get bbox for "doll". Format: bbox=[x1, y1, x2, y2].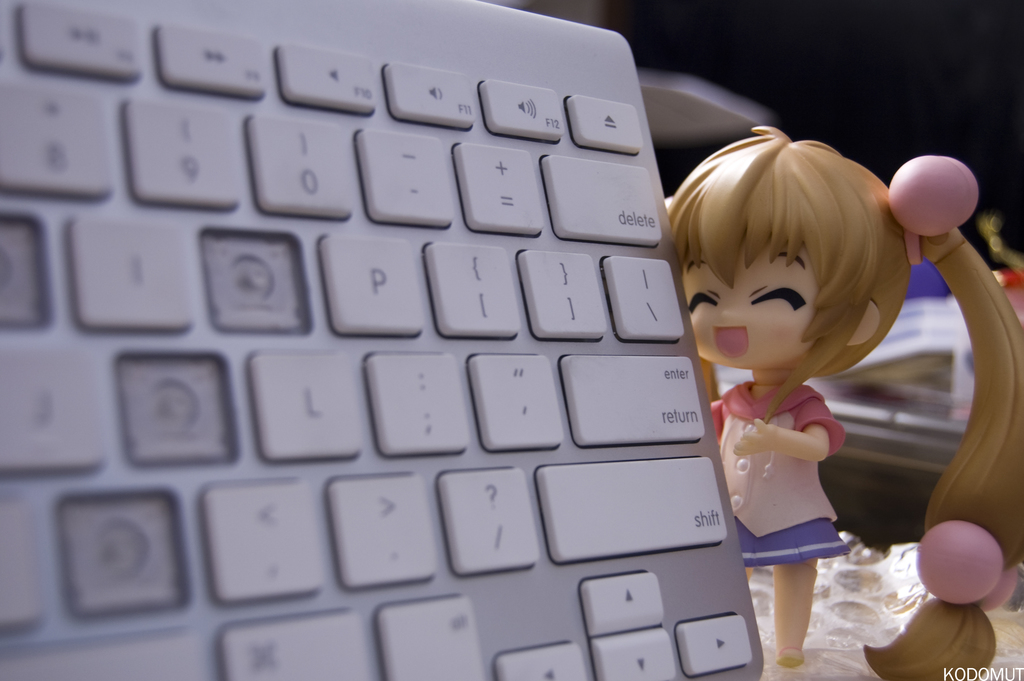
bbox=[657, 135, 929, 571].
